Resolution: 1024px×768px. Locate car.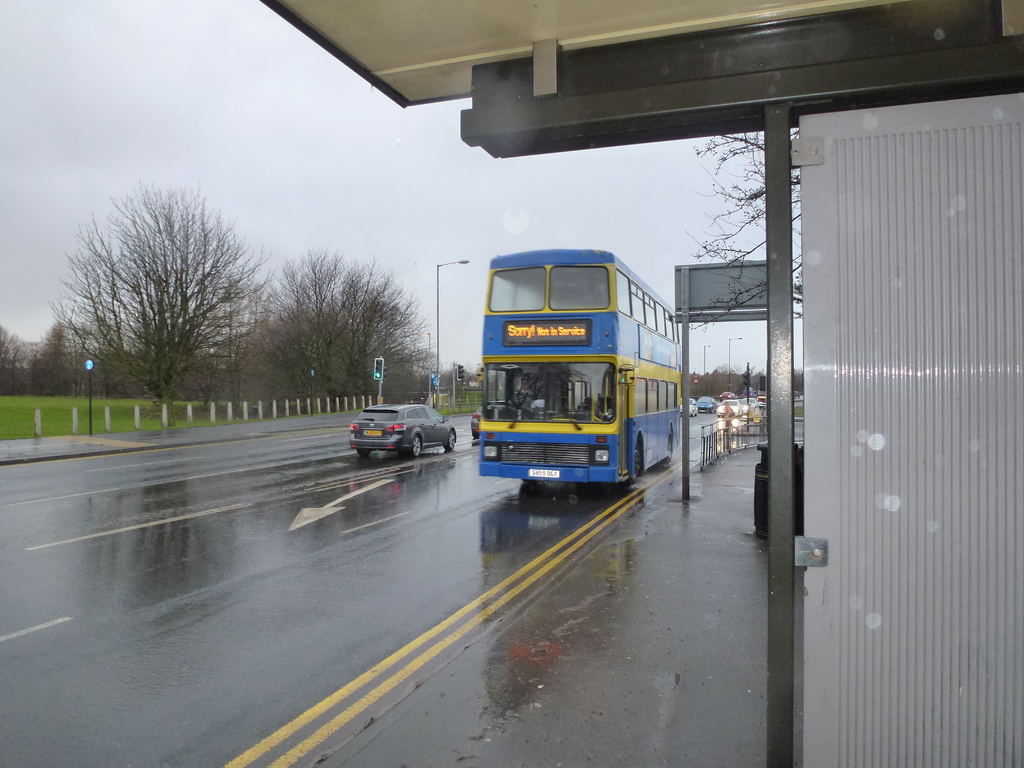
bbox(469, 399, 505, 438).
